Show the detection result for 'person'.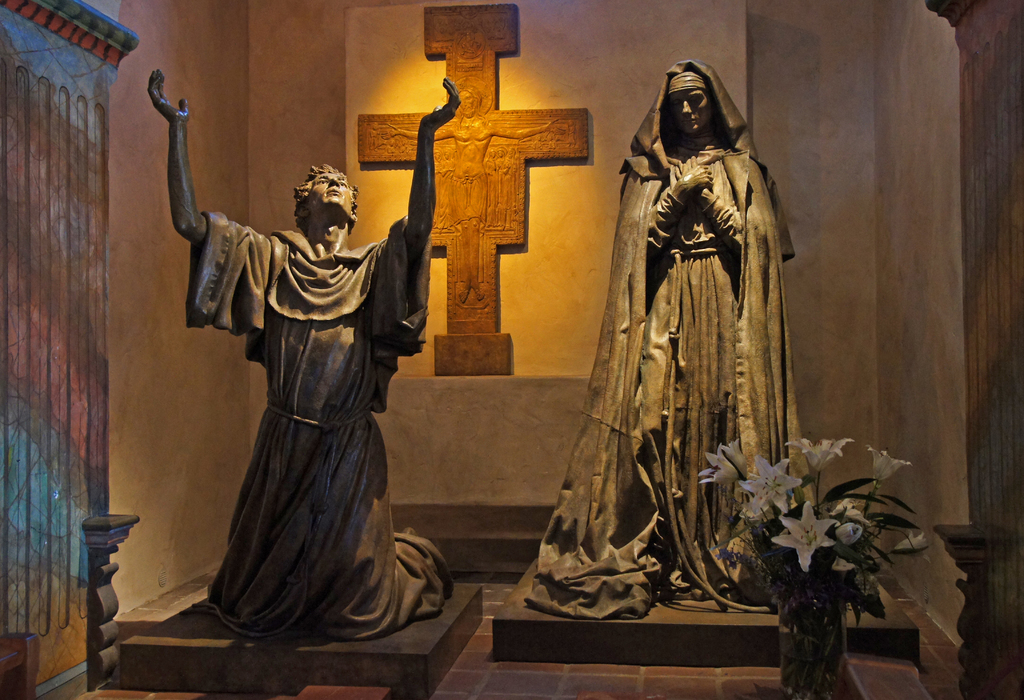
box(151, 64, 452, 644).
